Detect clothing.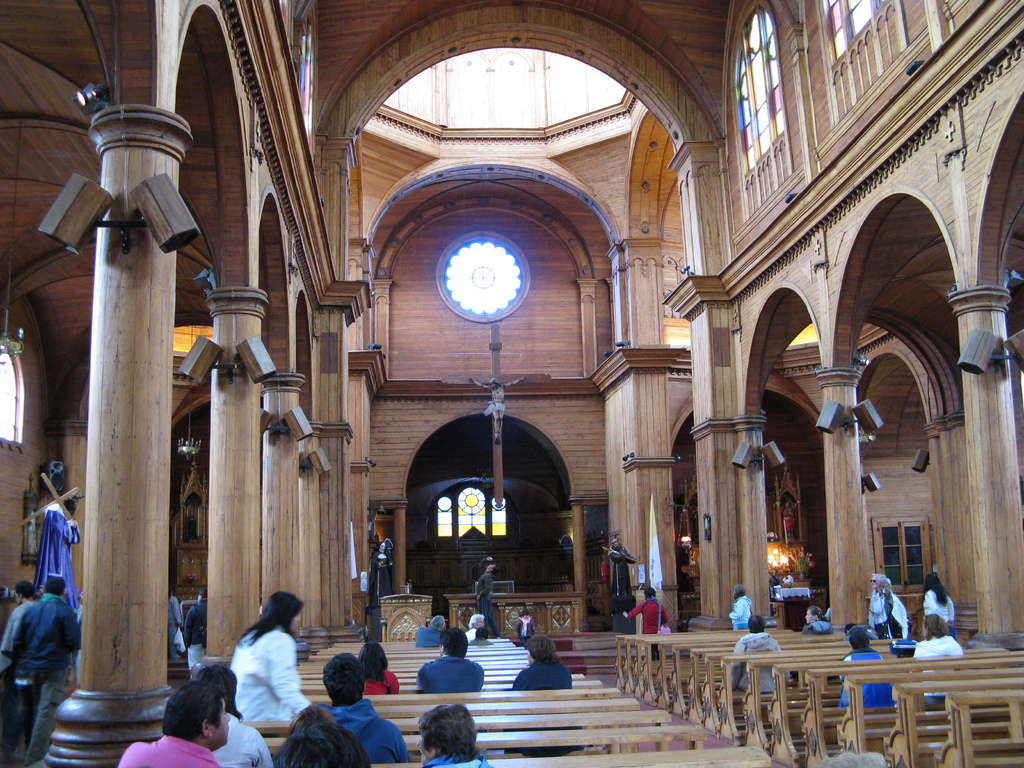
Detected at detection(323, 699, 411, 760).
